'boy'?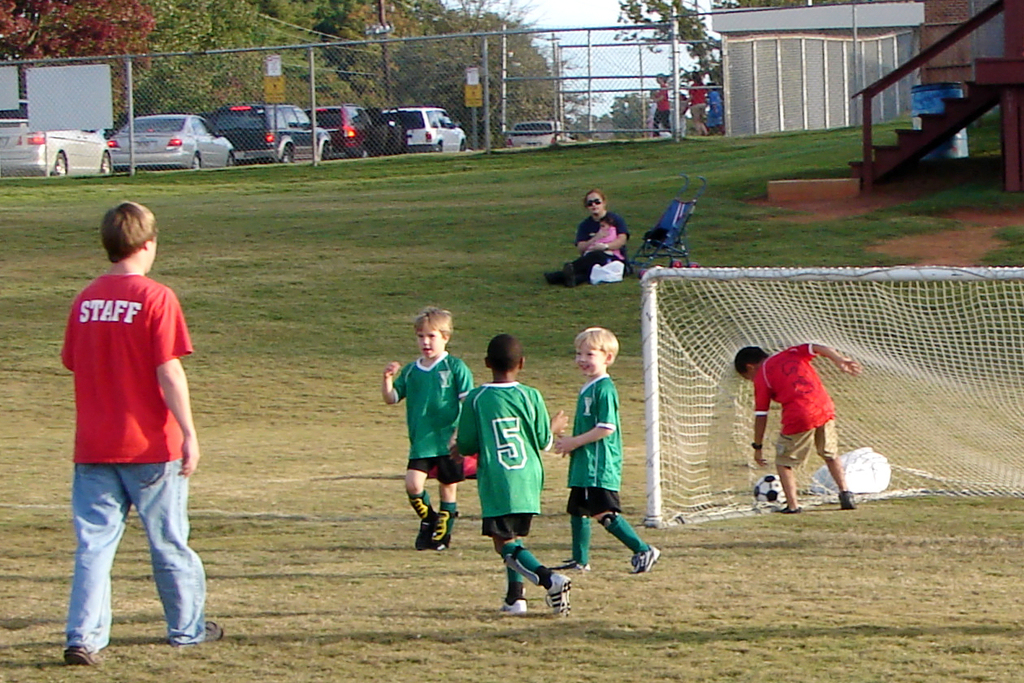
rect(380, 305, 475, 550)
